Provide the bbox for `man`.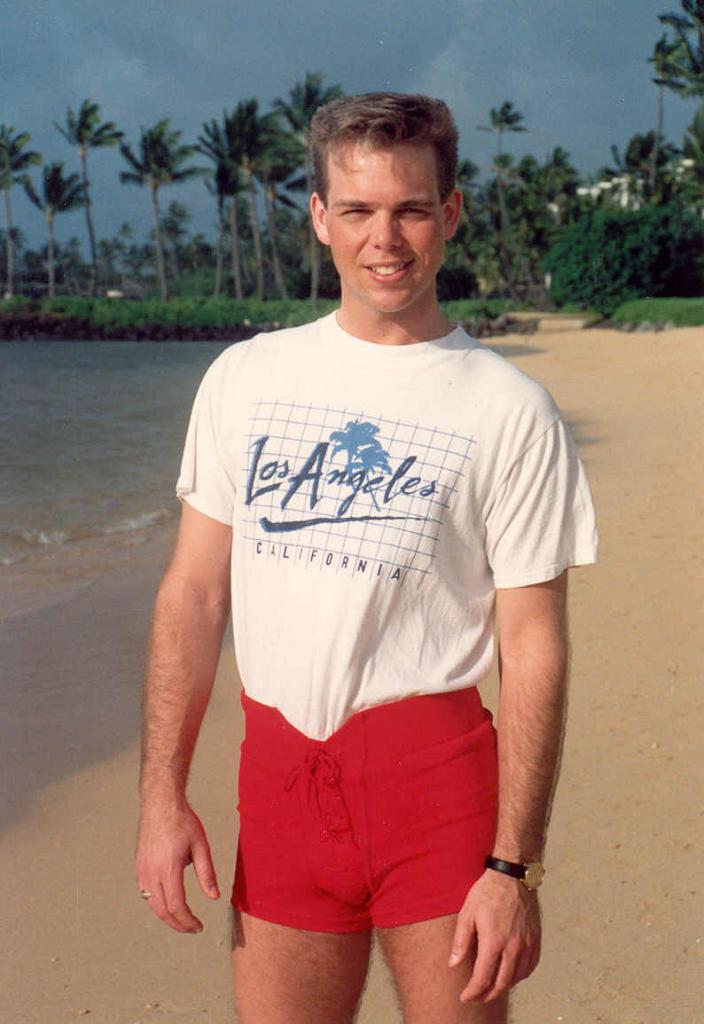
170,293,591,947.
